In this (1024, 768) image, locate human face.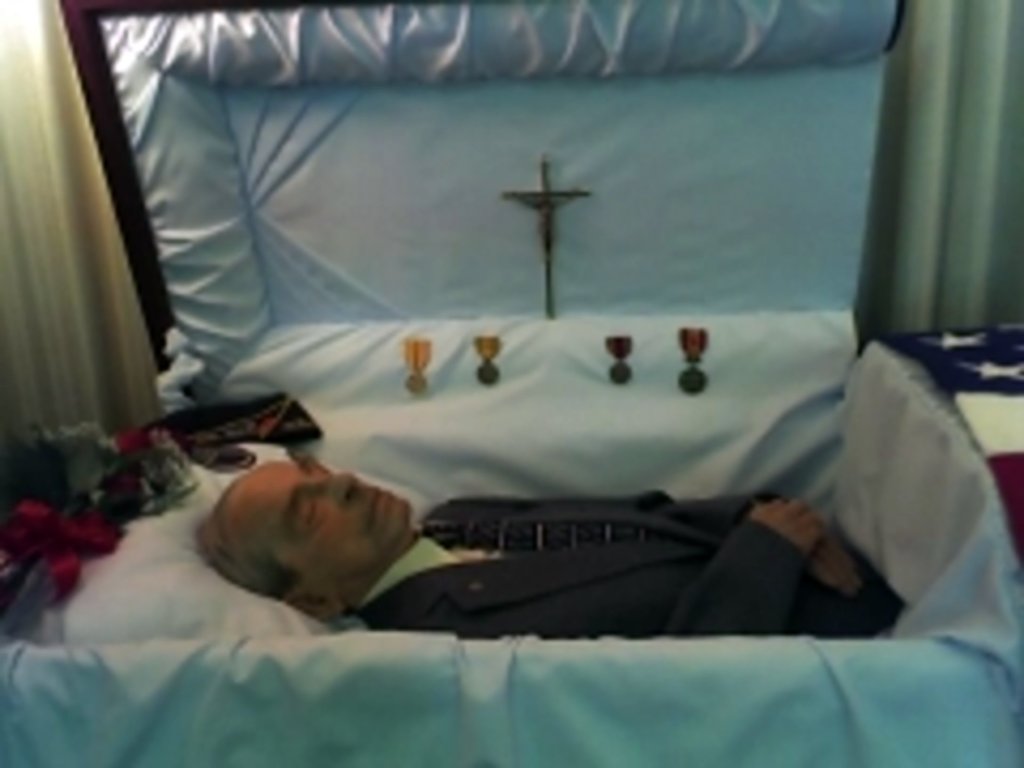
Bounding box: pyautogui.locateOnScreen(223, 455, 414, 598).
